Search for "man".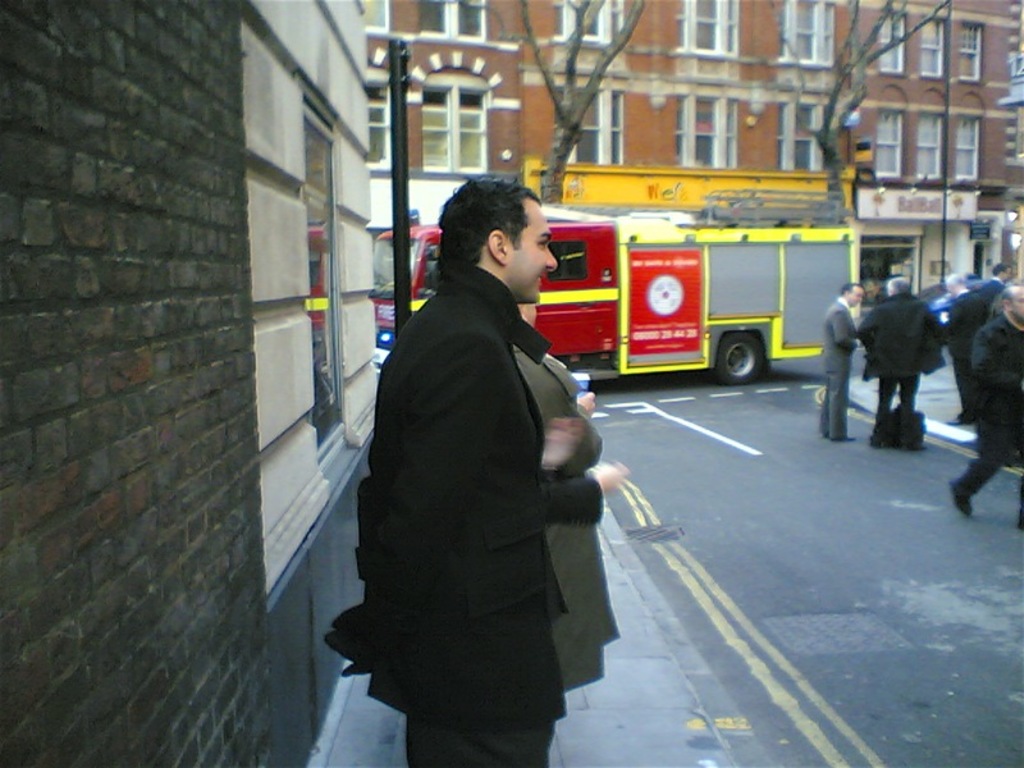
Found at select_region(946, 271, 989, 433).
